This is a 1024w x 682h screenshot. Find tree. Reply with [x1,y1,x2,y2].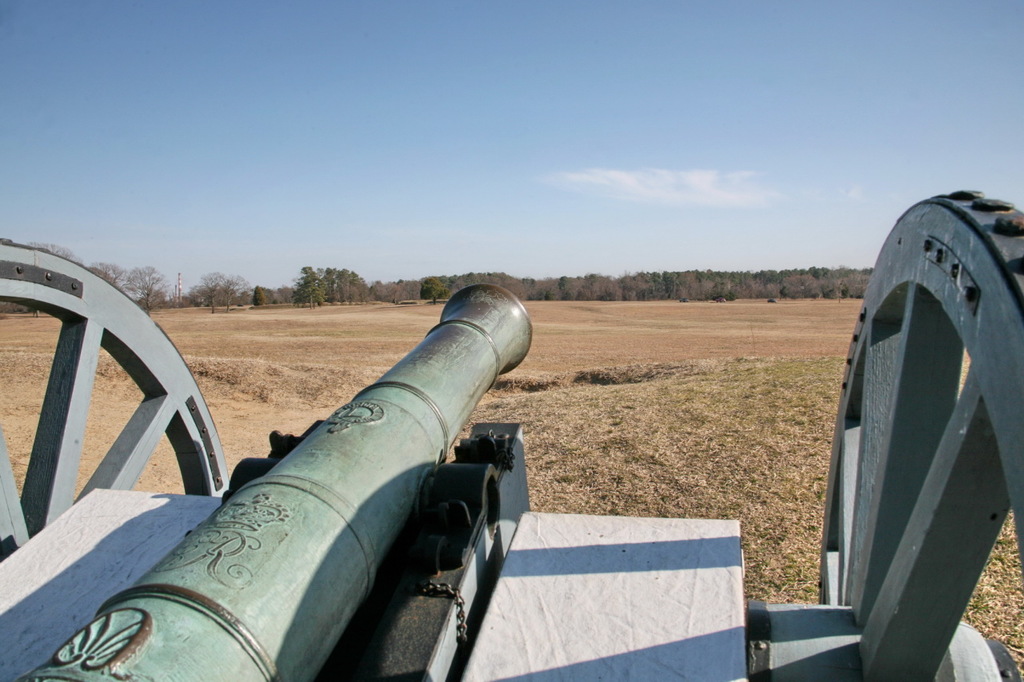
[195,267,256,317].
